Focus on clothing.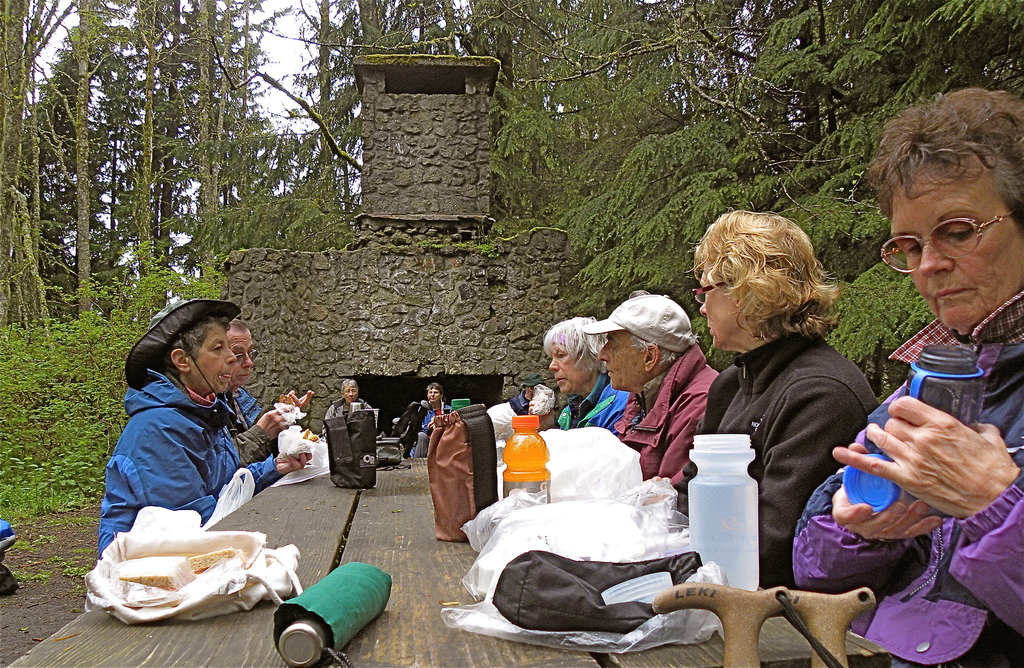
Focused at <region>781, 276, 1023, 667</region>.
